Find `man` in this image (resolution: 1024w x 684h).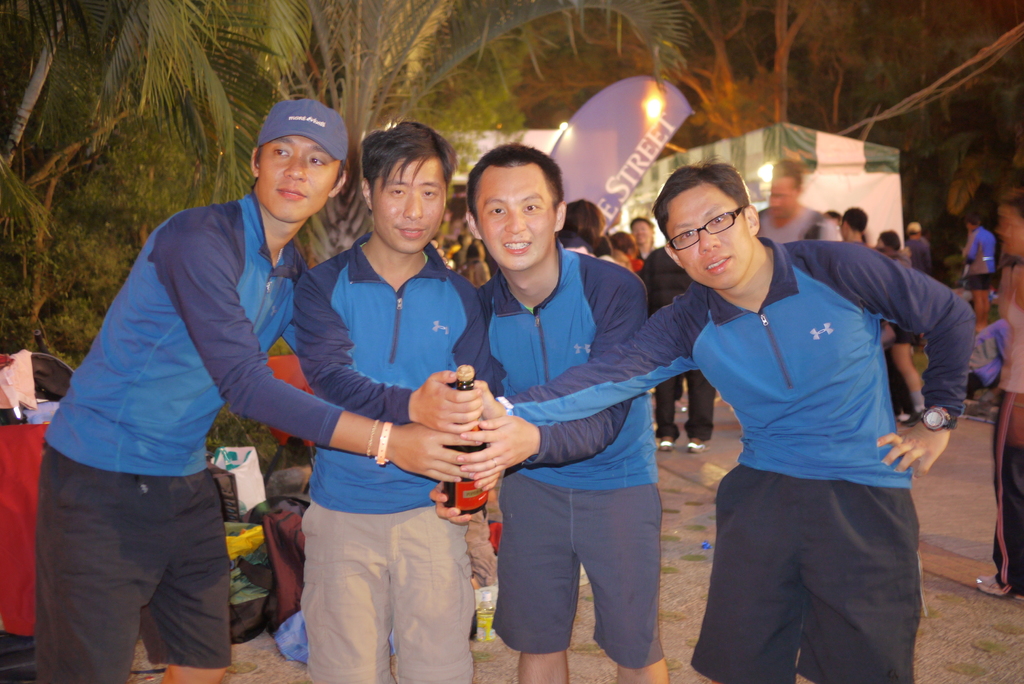
{"left": 755, "top": 161, "right": 846, "bottom": 255}.
